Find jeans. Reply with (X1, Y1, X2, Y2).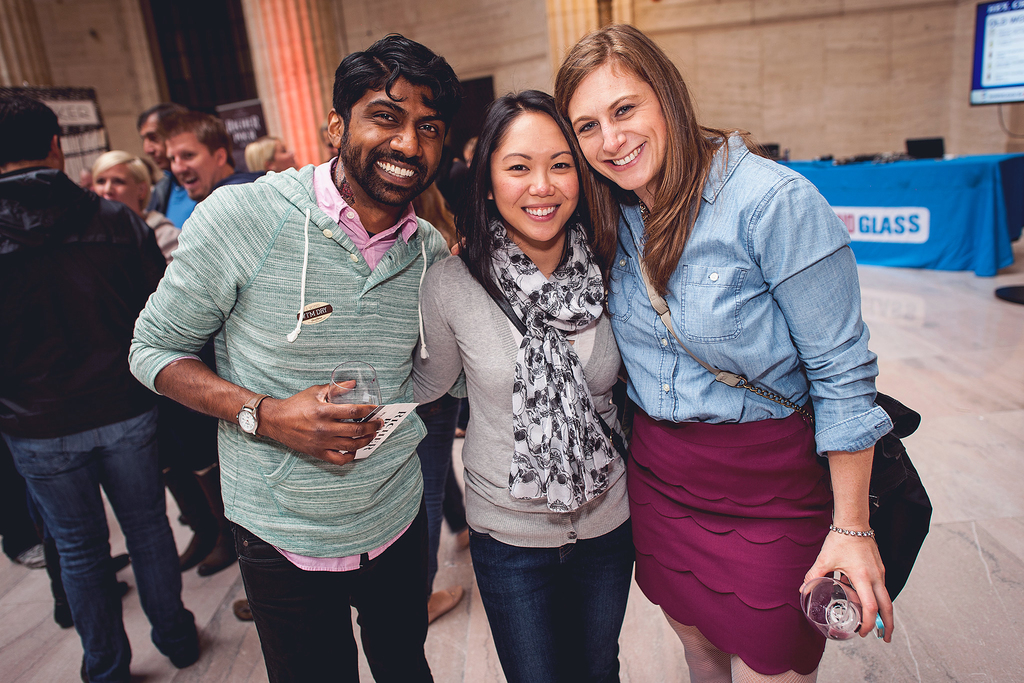
(468, 523, 632, 682).
